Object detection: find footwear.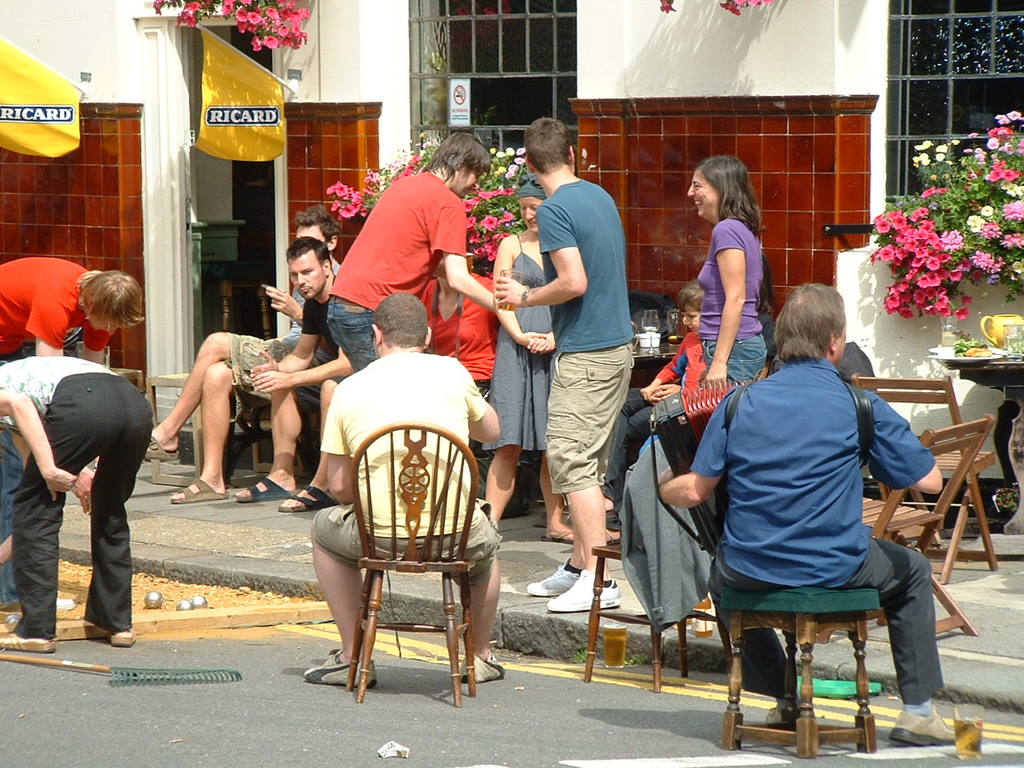
(114,626,139,642).
